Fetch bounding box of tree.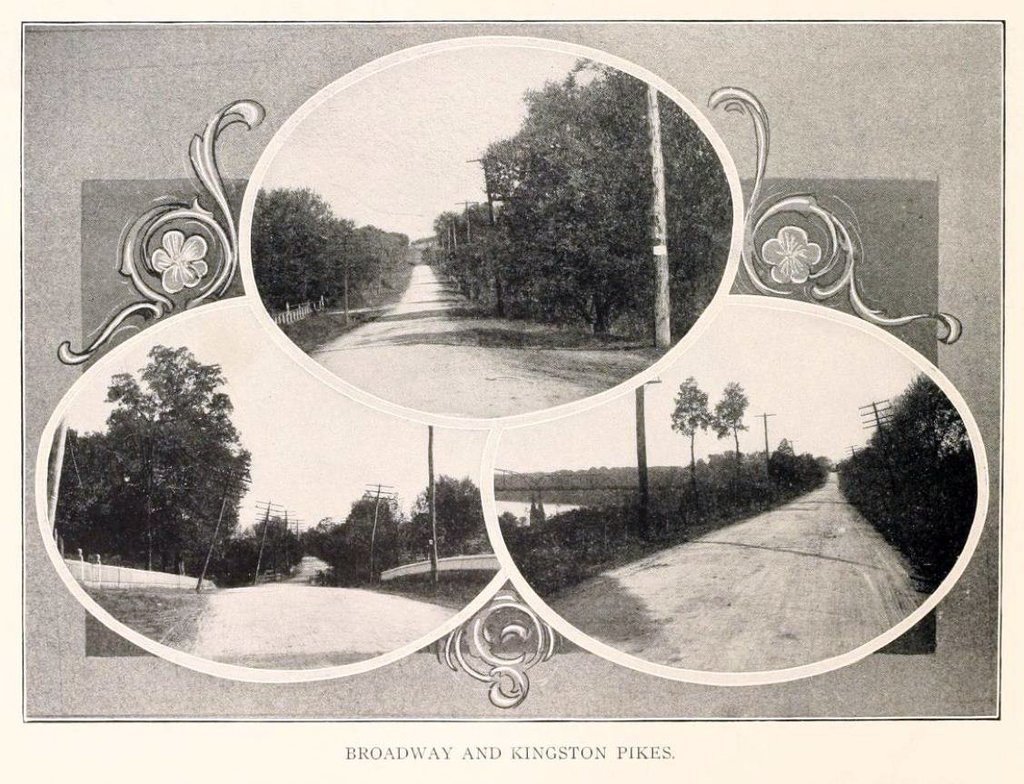
Bbox: (left=493, top=112, right=659, bottom=335).
